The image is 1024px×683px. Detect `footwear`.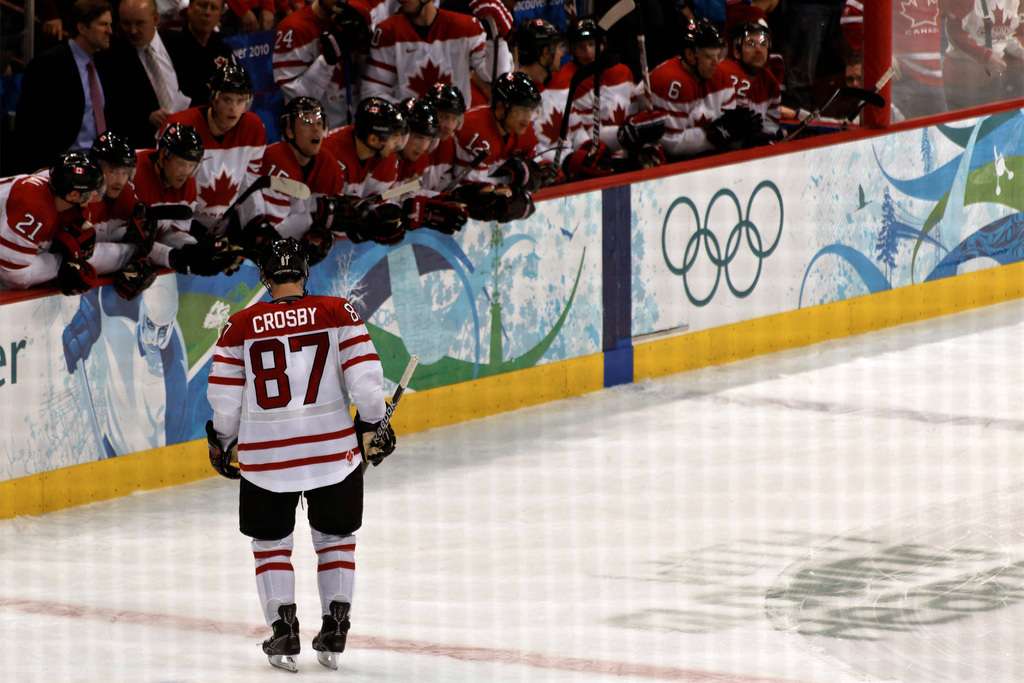
Detection: bbox=(313, 603, 348, 653).
